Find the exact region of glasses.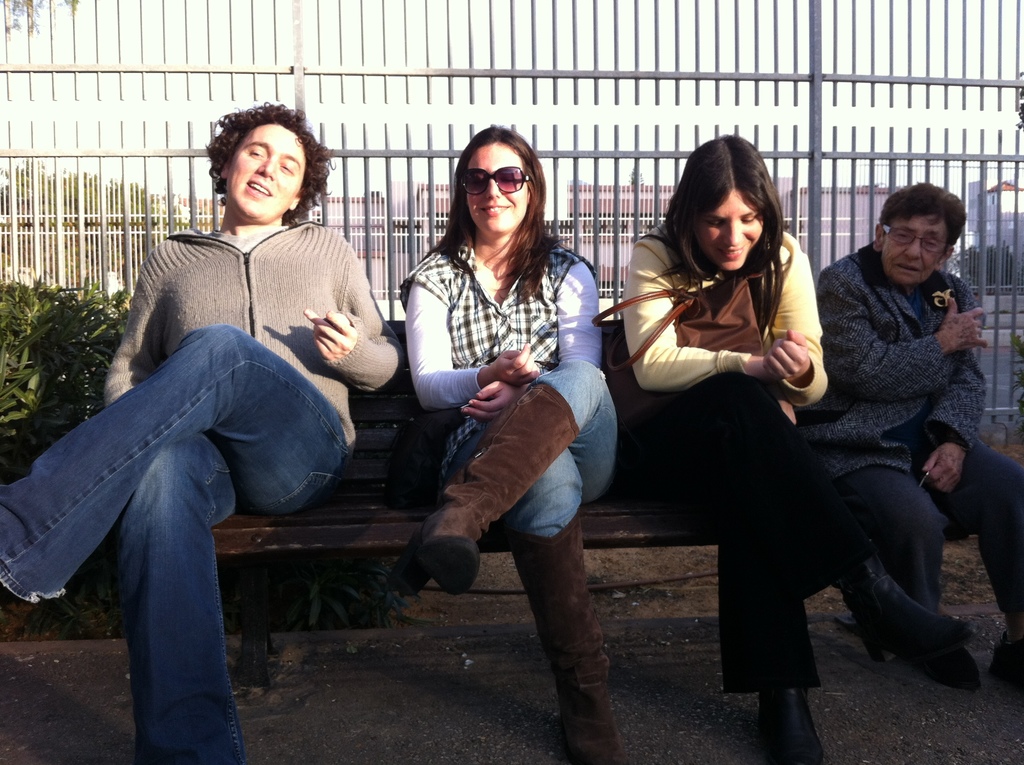
Exact region: bbox=[880, 222, 949, 261].
